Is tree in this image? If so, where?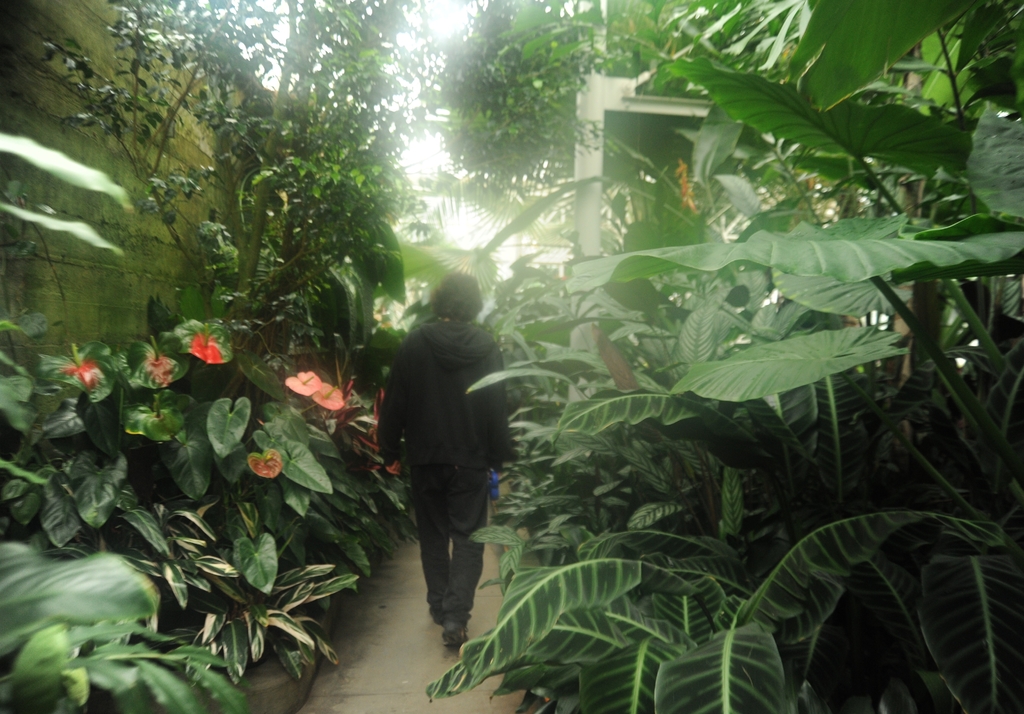
Yes, at [x1=49, y1=0, x2=415, y2=348].
